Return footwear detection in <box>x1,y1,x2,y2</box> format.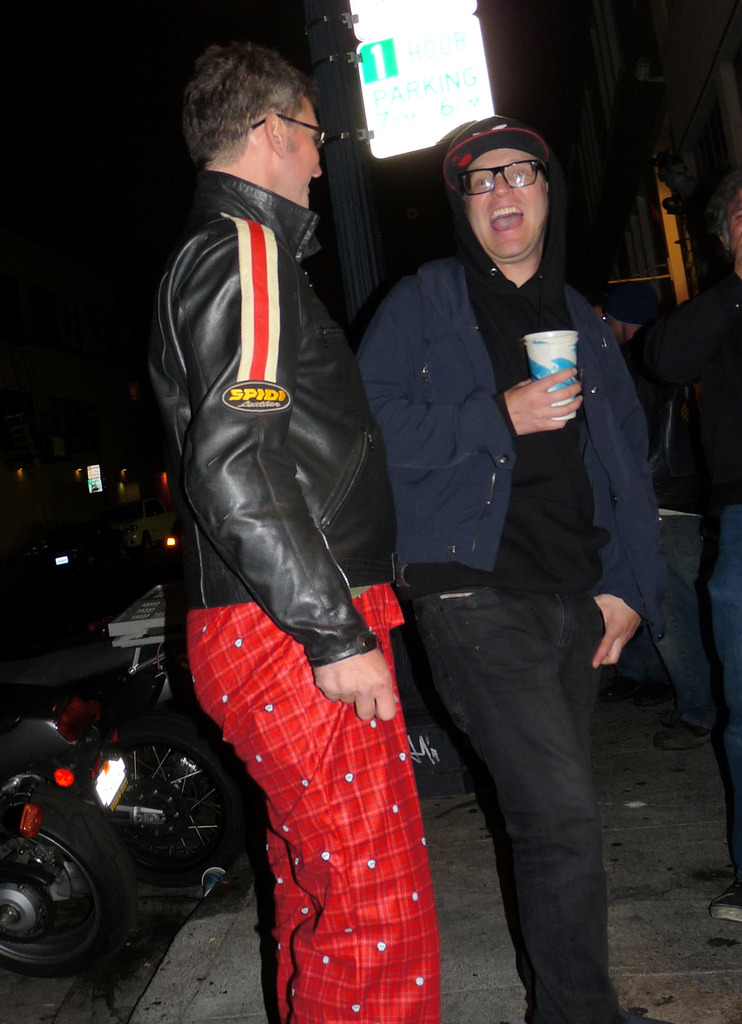
<box>653,726,711,751</box>.
